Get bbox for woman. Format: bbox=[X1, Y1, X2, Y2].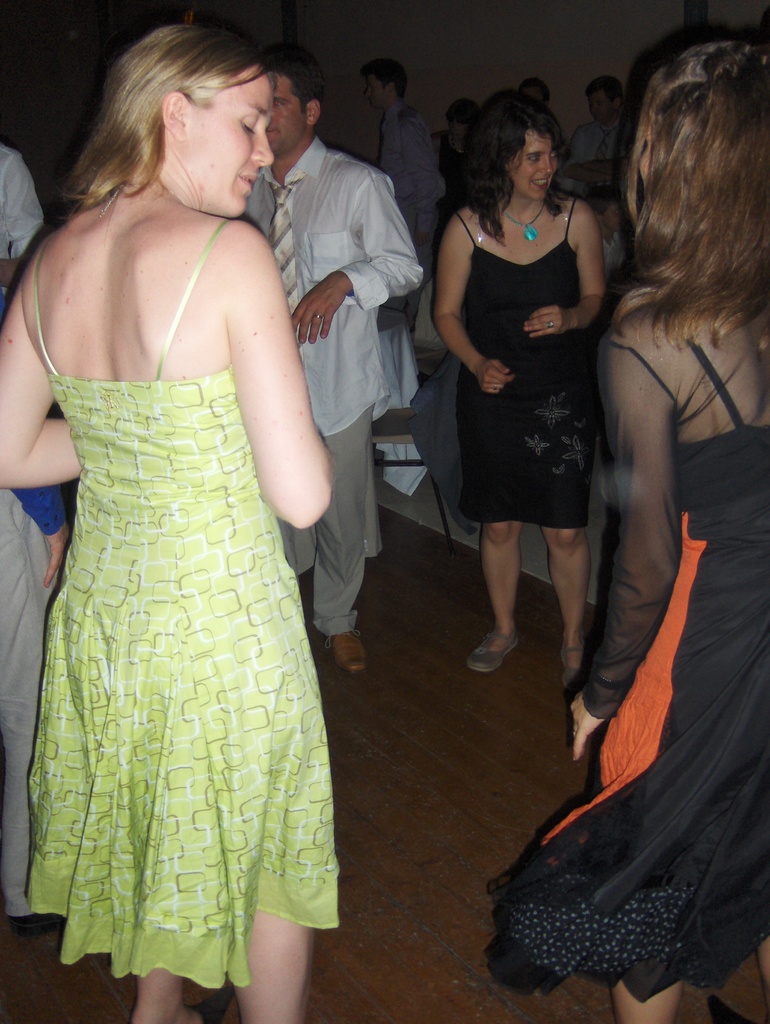
bbox=[424, 97, 630, 678].
